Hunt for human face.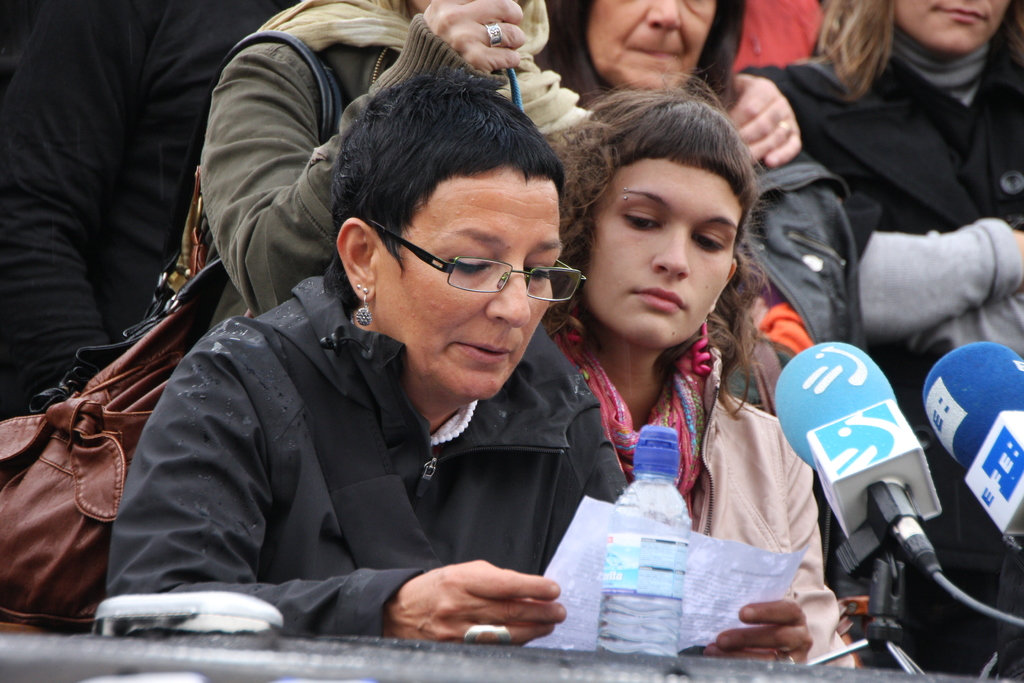
Hunted down at region(380, 163, 564, 395).
